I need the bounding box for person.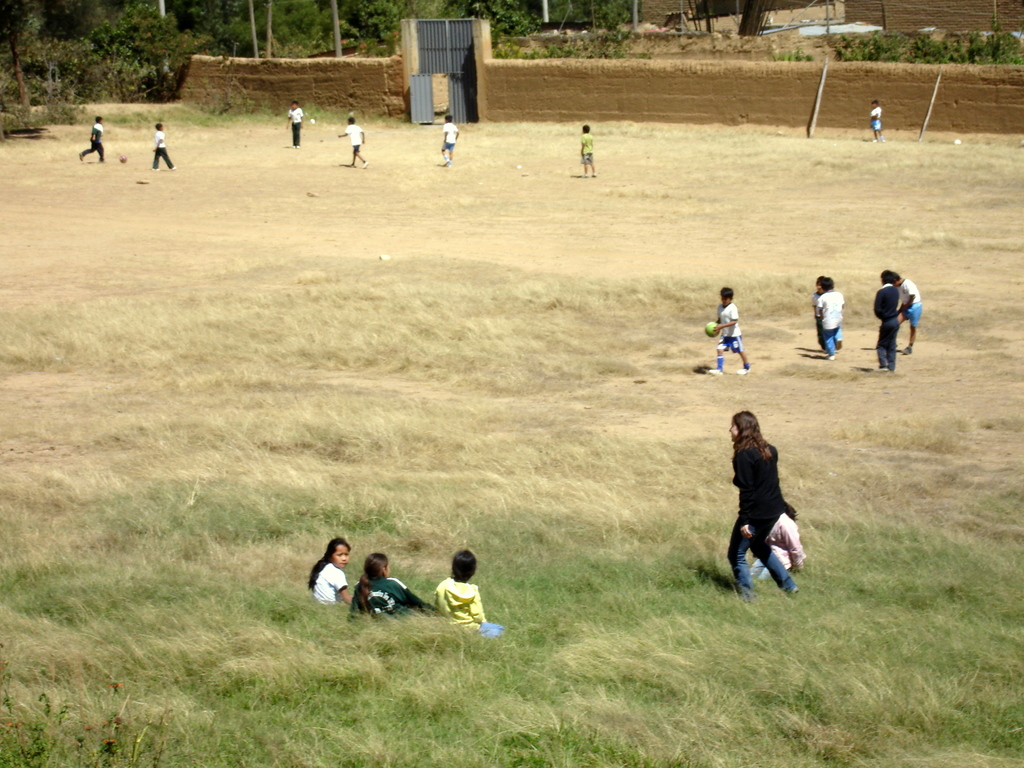
Here it is: locate(310, 538, 353, 609).
